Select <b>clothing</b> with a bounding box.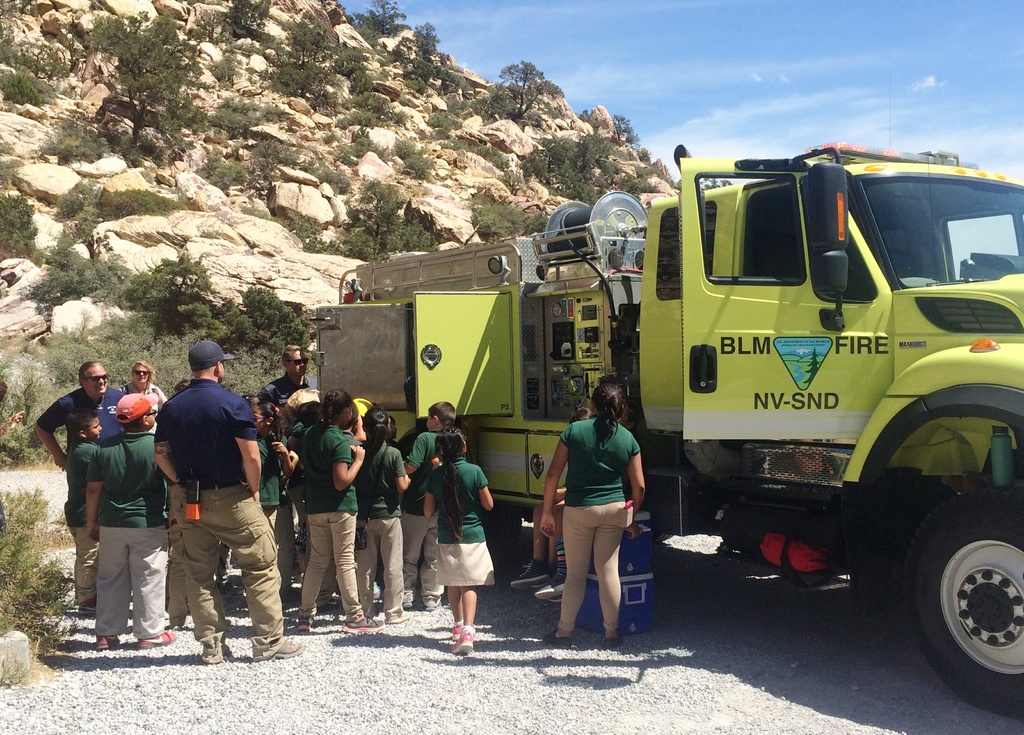
x1=555, y1=414, x2=644, y2=636.
